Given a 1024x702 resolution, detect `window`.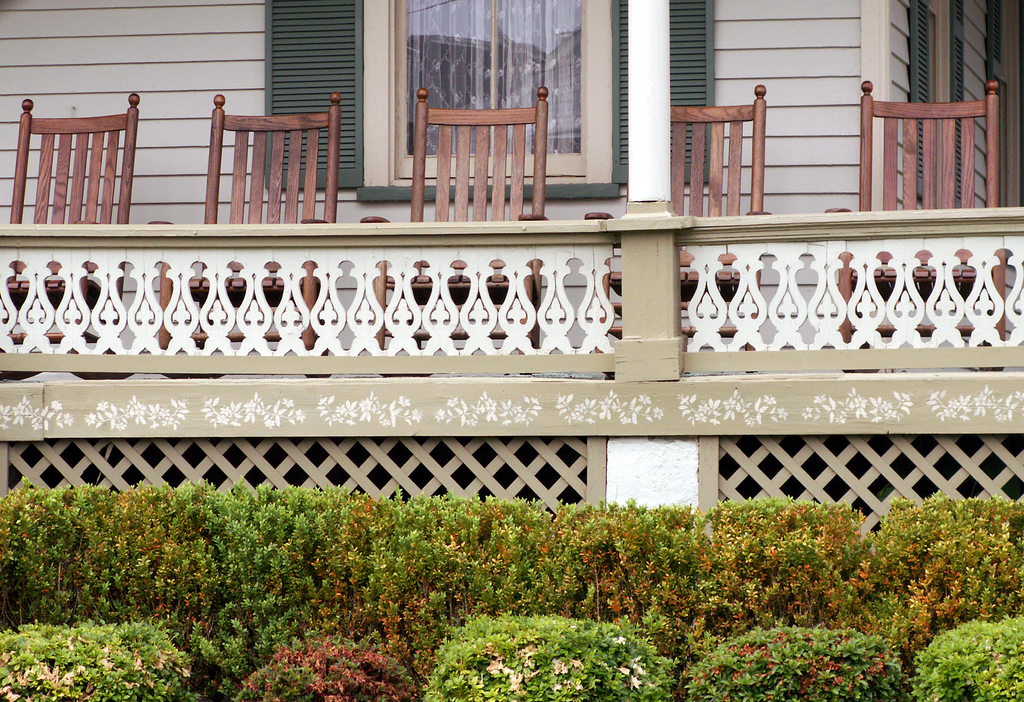
x1=365 y1=0 x2=612 y2=182.
